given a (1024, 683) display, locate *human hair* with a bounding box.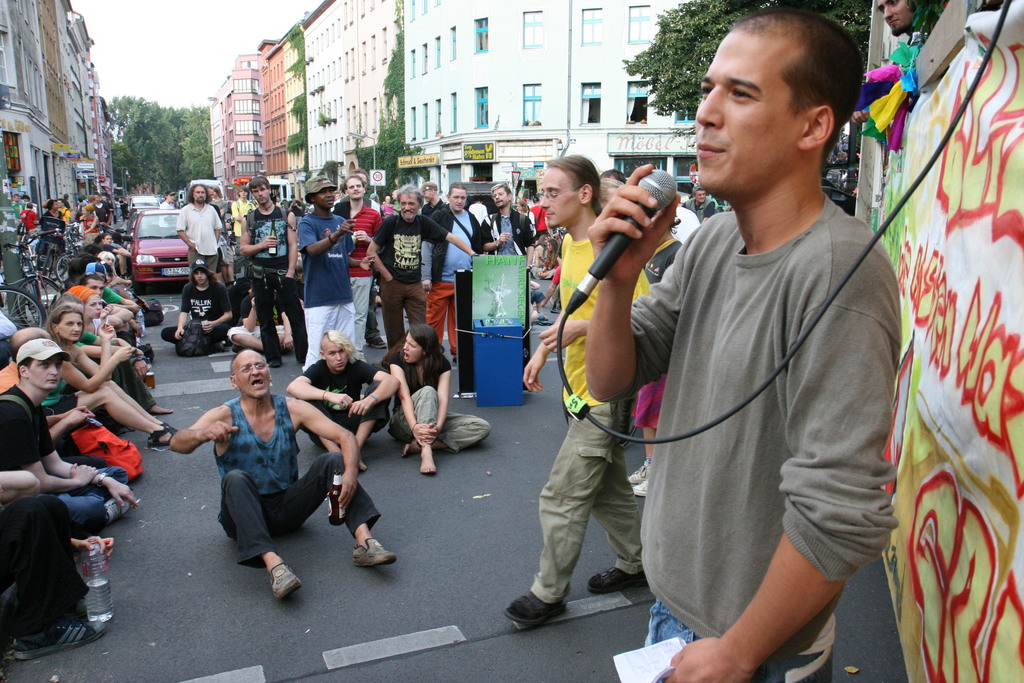
Located: <bbox>189, 181, 206, 204</bbox>.
